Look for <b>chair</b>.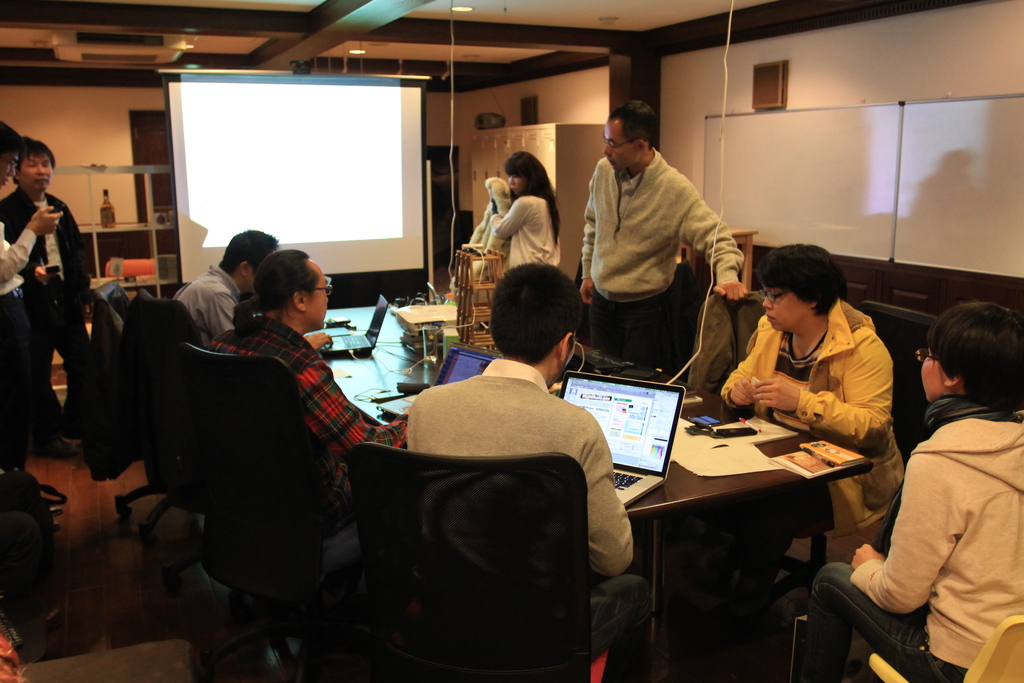
Found: {"left": 172, "top": 342, "right": 356, "bottom": 682}.
